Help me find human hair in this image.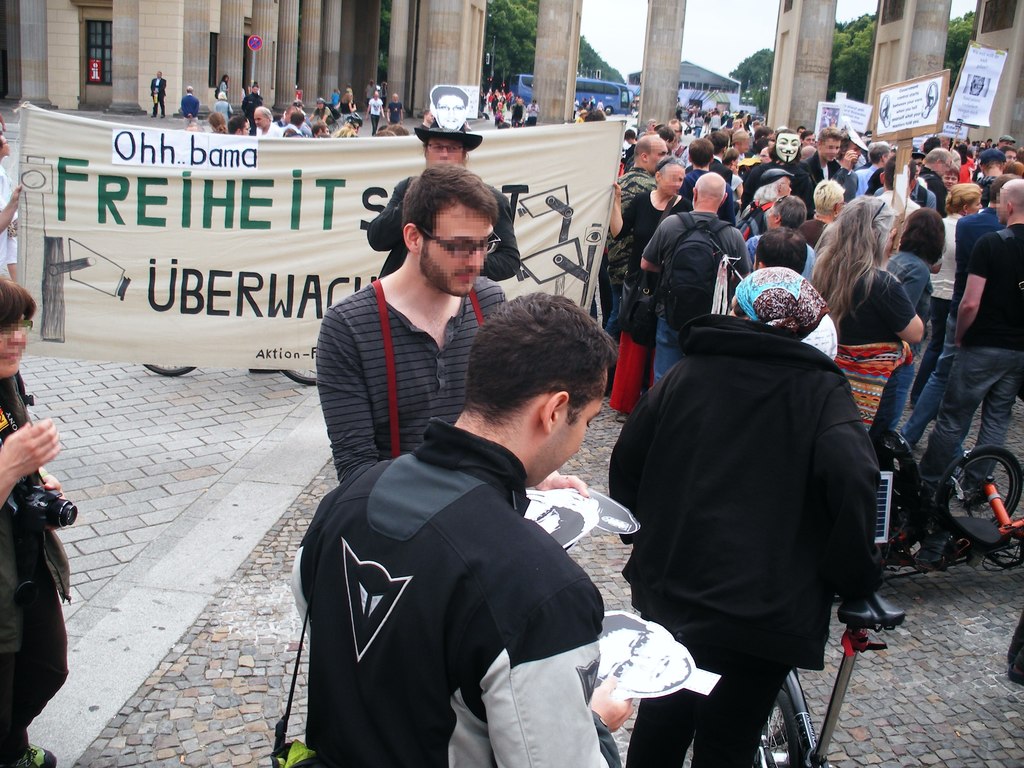
Found it: 0, 273, 37, 335.
